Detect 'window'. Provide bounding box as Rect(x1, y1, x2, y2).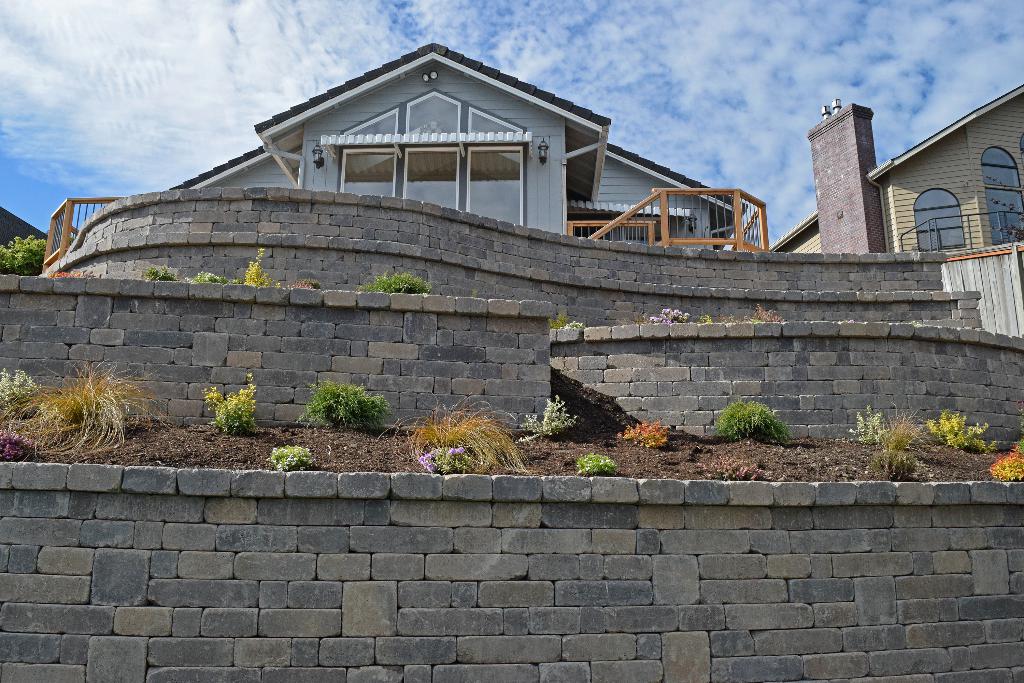
Rect(975, 143, 1023, 253).
